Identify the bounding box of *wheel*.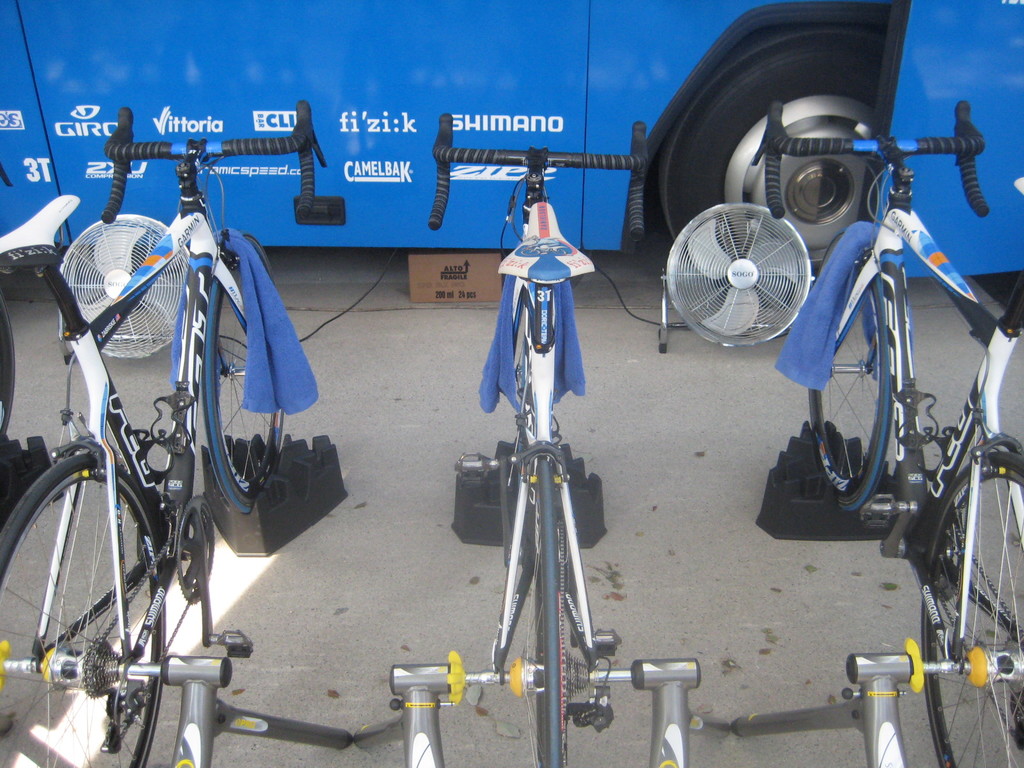
(left=198, top=259, right=285, bottom=513).
